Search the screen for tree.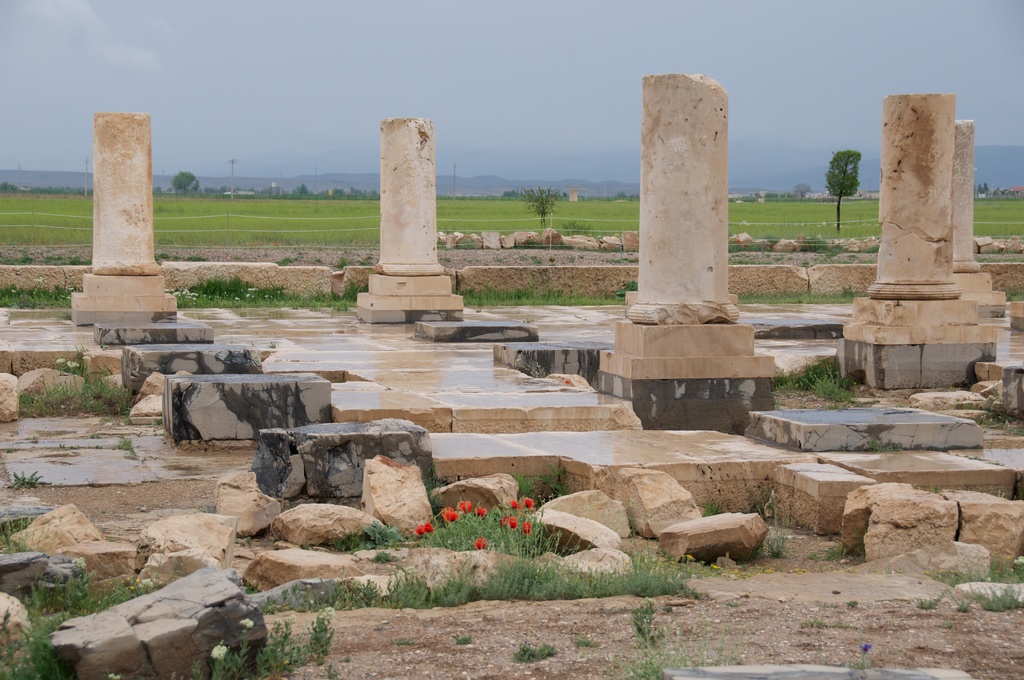
Found at [192, 182, 200, 197].
